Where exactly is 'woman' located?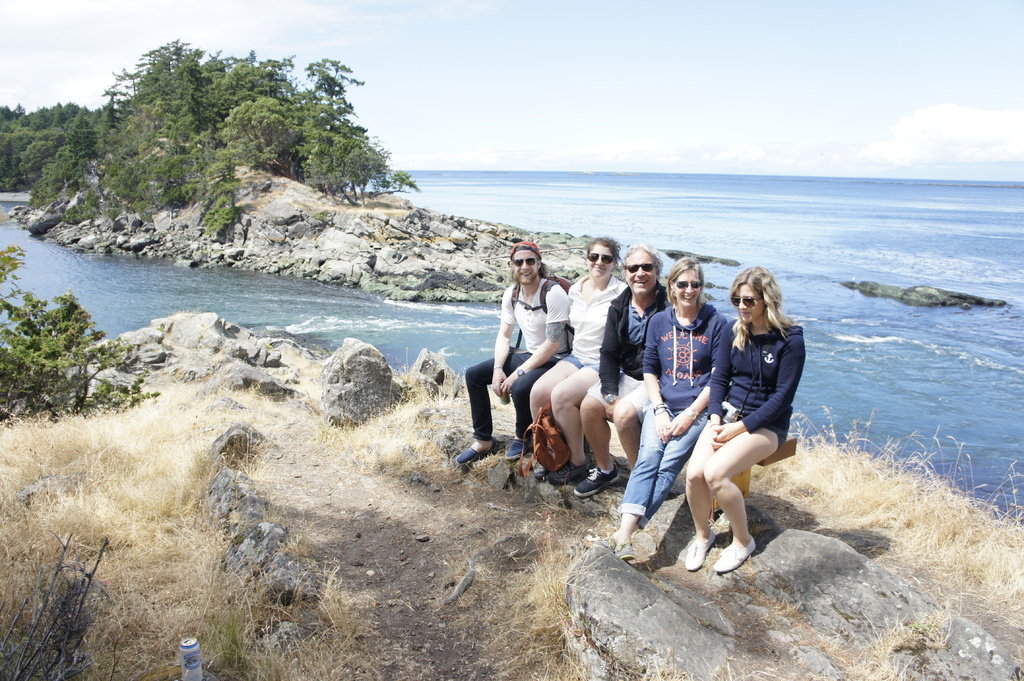
Its bounding box is 681, 266, 807, 571.
